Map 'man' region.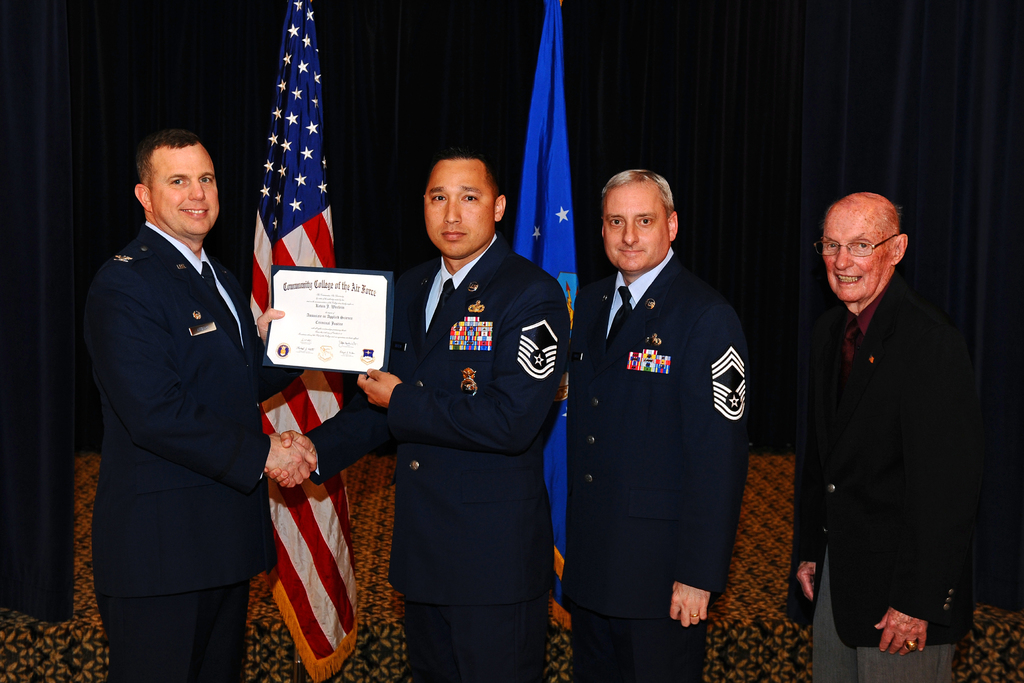
Mapped to pyautogui.locateOnScreen(781, 172, 985, 654).
